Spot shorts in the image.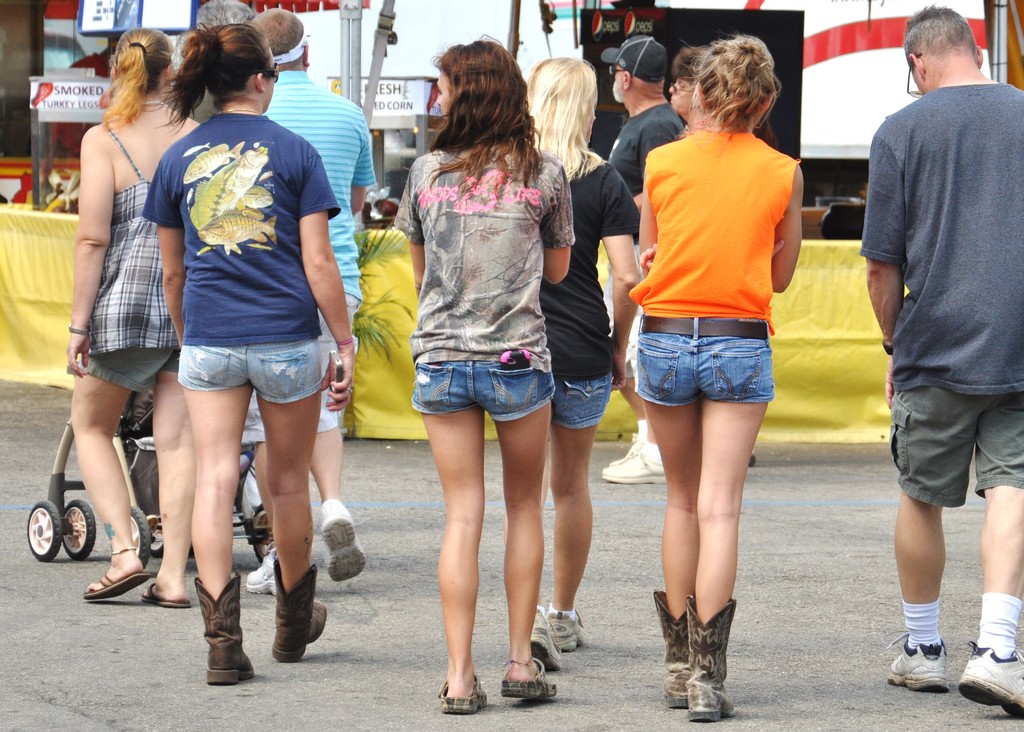
shorts found at <bbox>632, 314, 772, 402</bbox>.
